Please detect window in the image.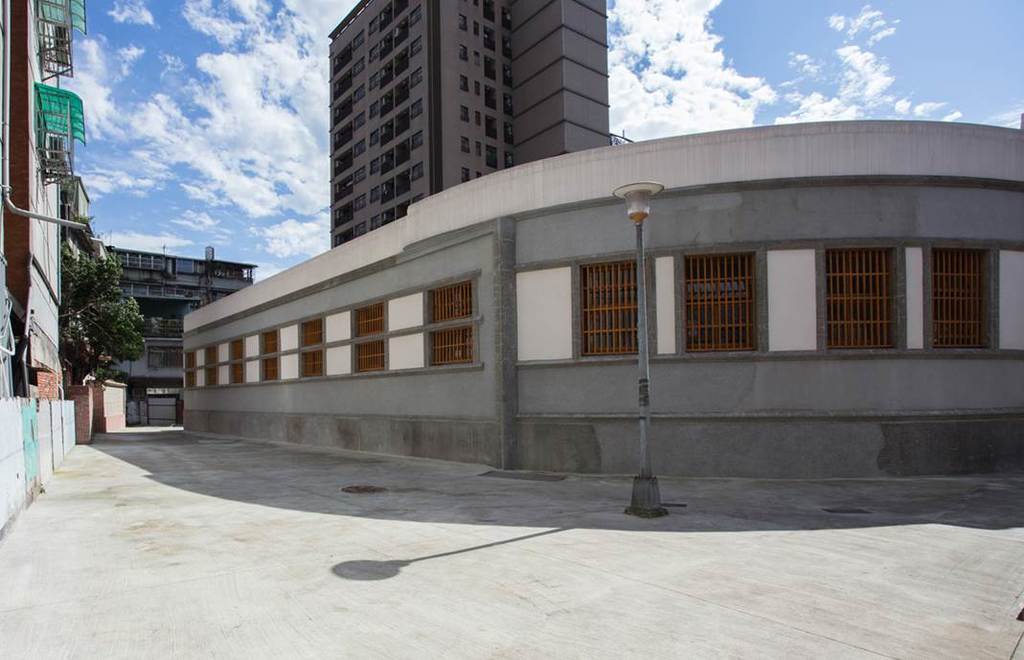
bbox=[358, 302, 382, 367].
